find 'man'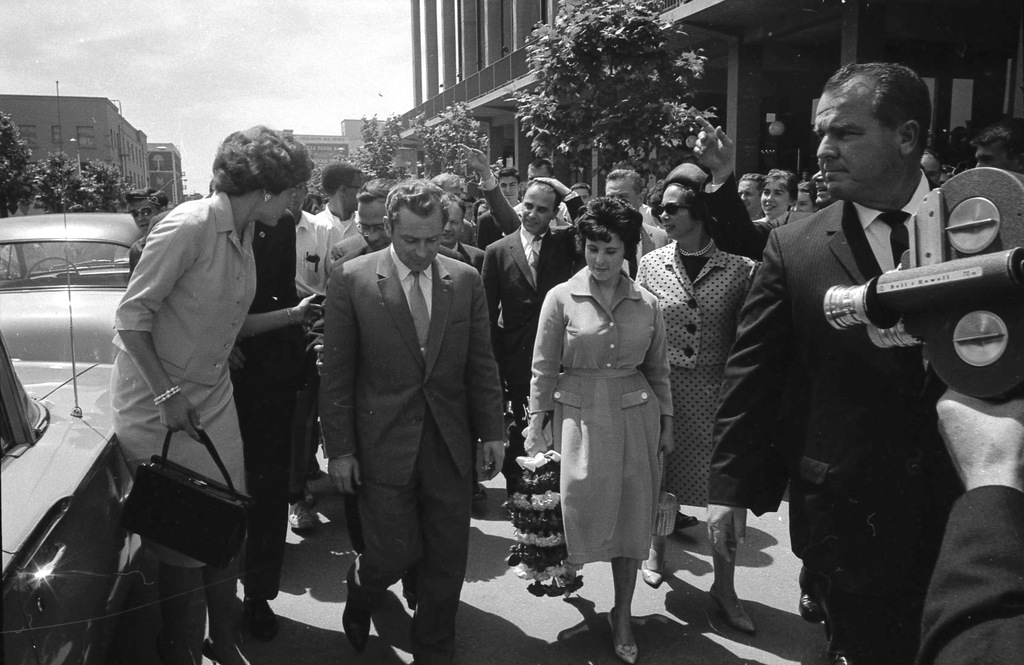
441:197:480:263
